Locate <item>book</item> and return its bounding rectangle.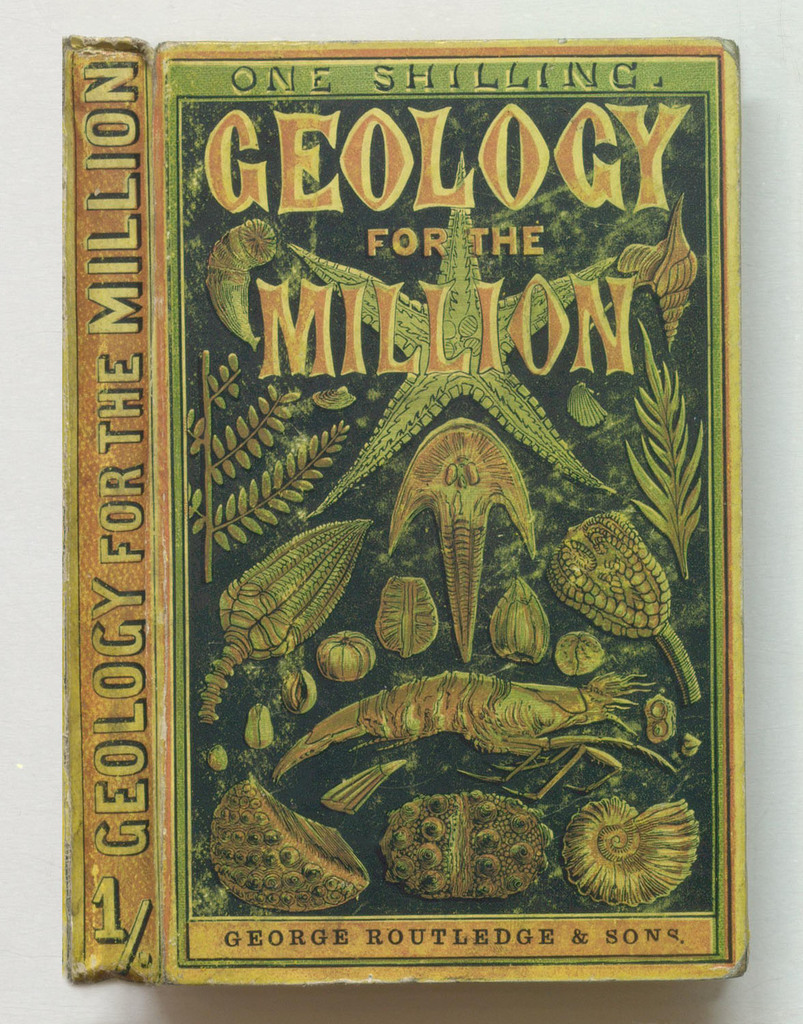
(left=42, top=27, right=785, bottom=1007).
